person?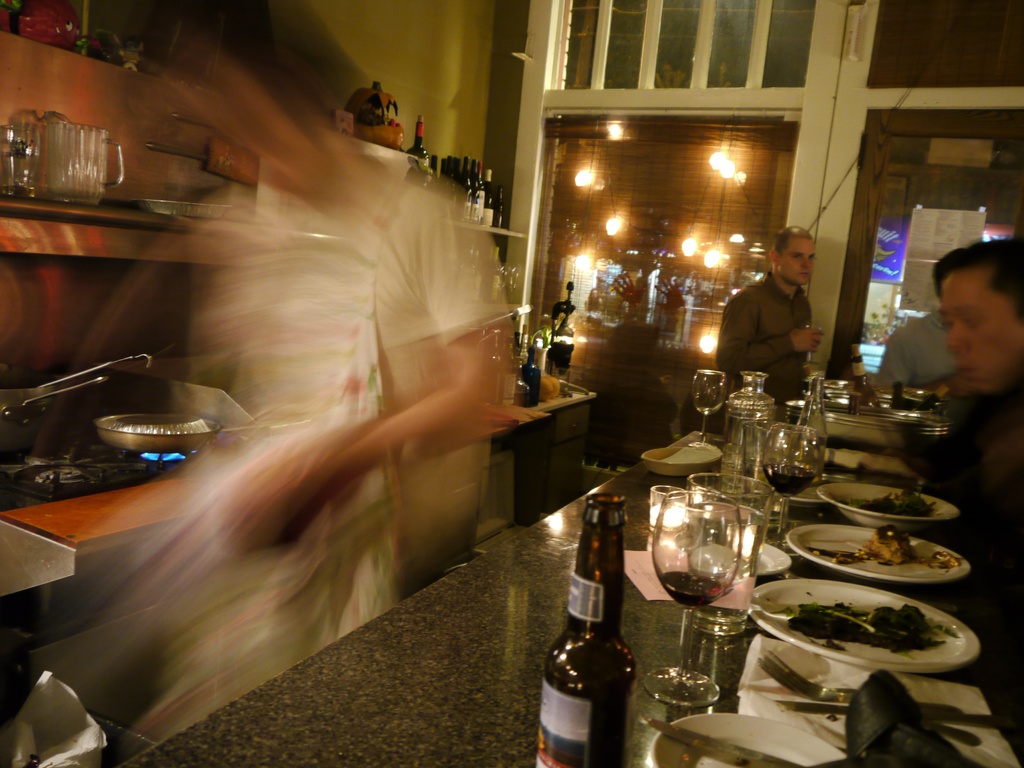
pyautogui.locateOnScreen(714, 229, 821, 404)
